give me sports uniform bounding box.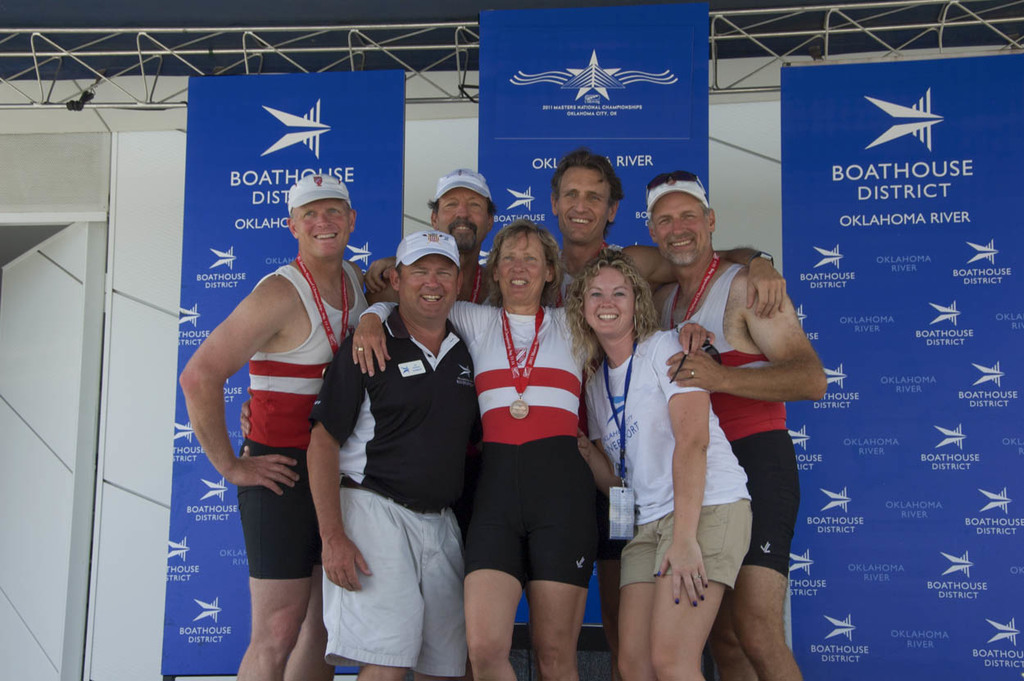
(188,203,376,656).
